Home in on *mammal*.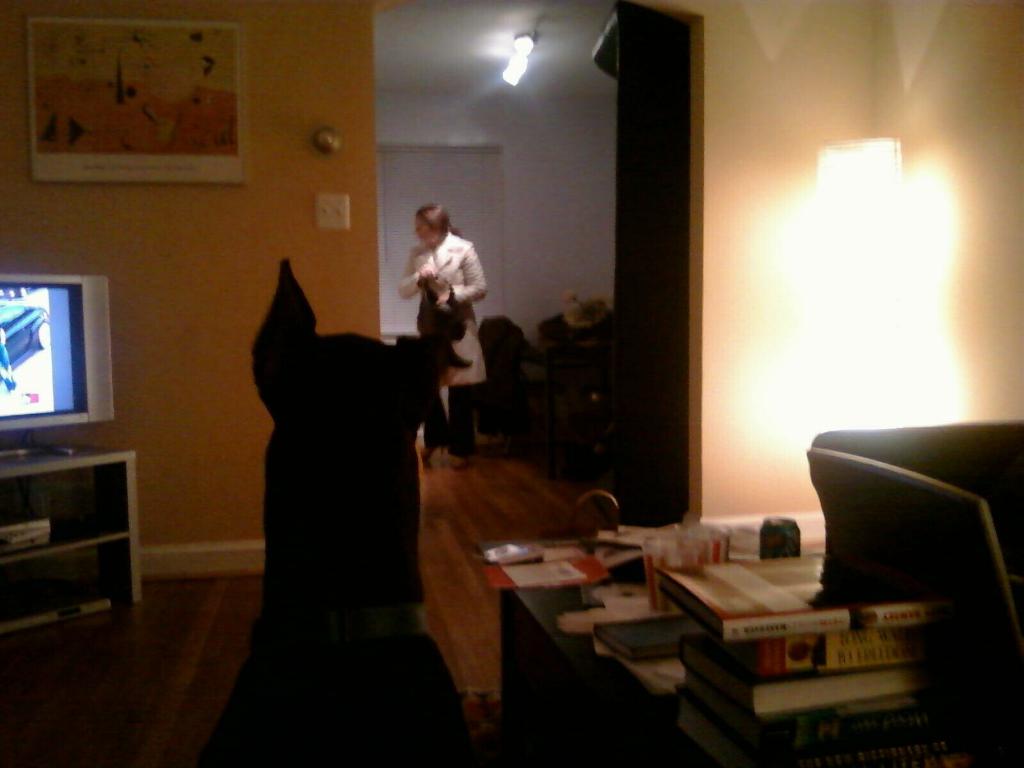
Homed in at <box>398,202,489,468</box>.
